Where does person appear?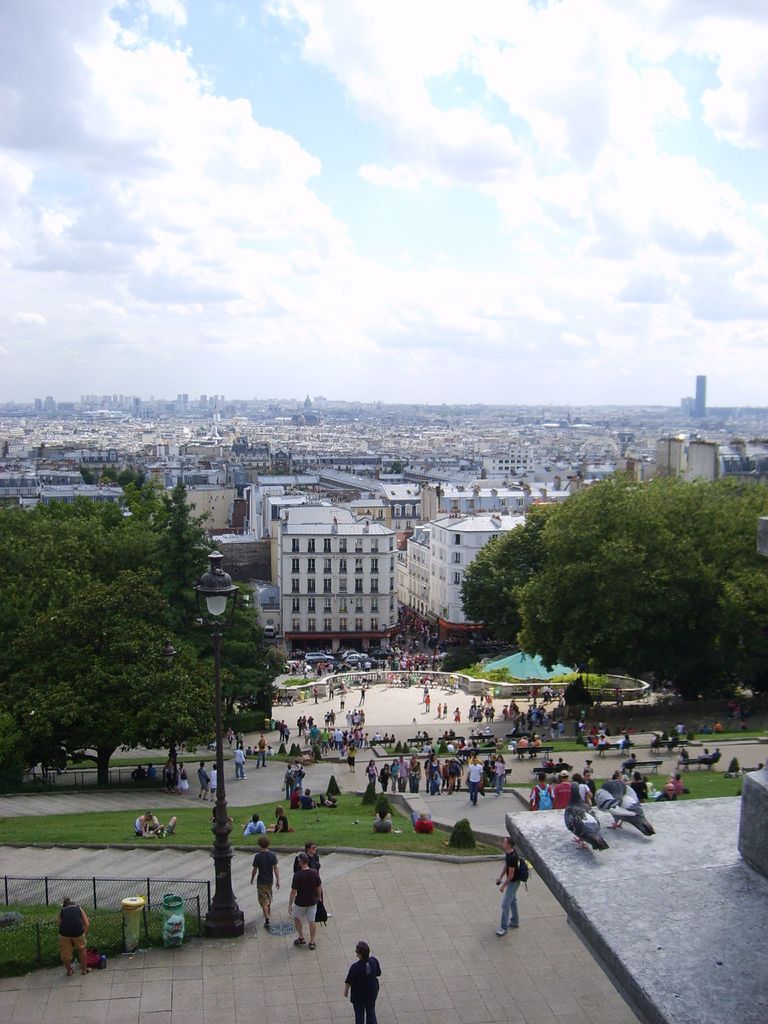
Appears at (x1=282, y1=852, x2=333, y2=950).
